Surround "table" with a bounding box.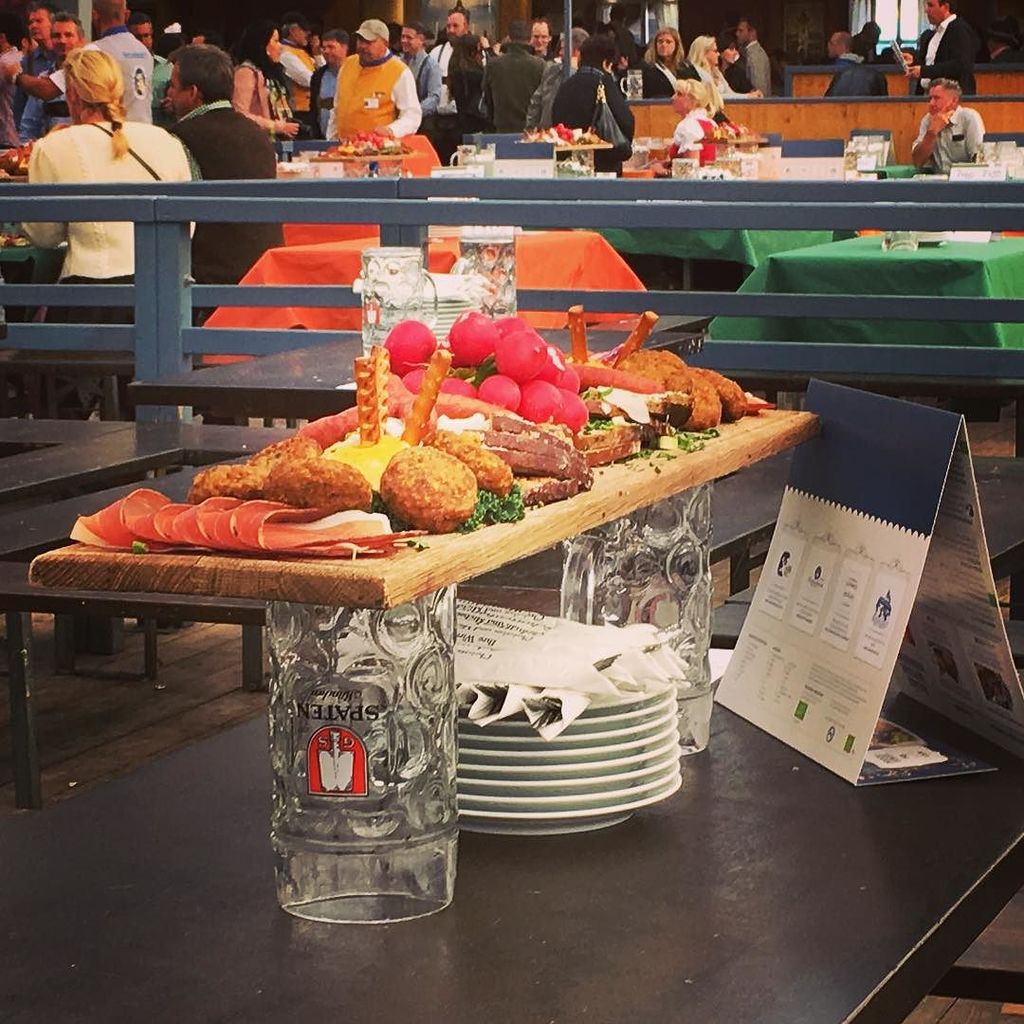
<bbox>119, 331, 693, 416</bbox>.
